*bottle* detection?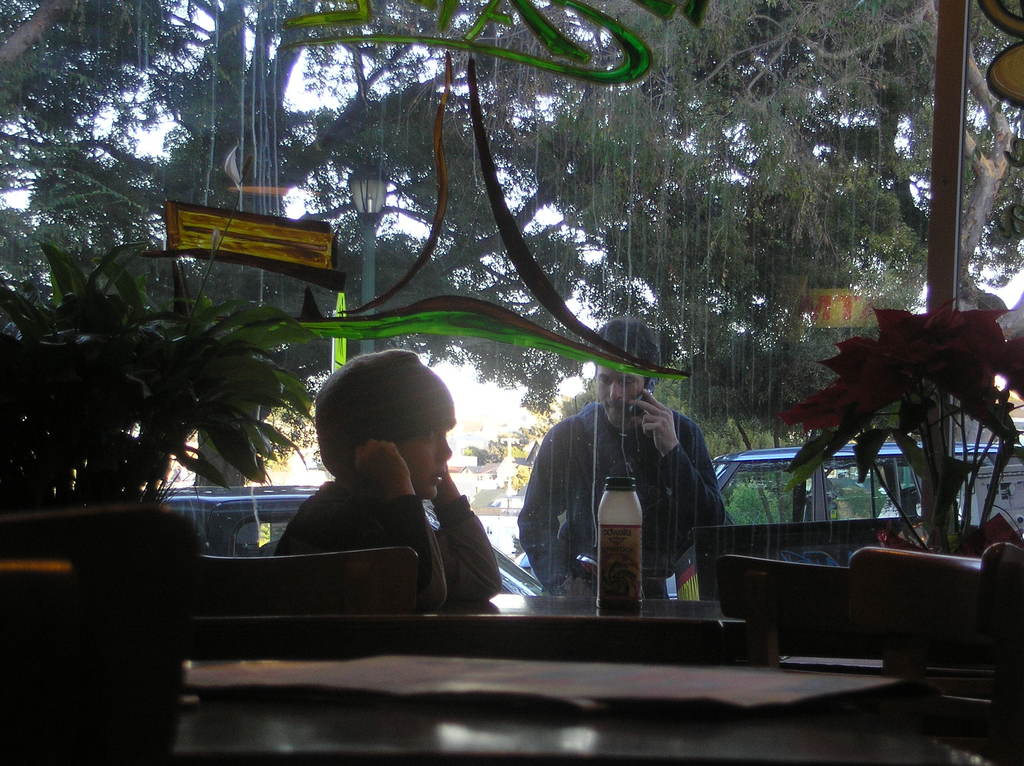
(left=595, top=474, right=642, bottom=615)
